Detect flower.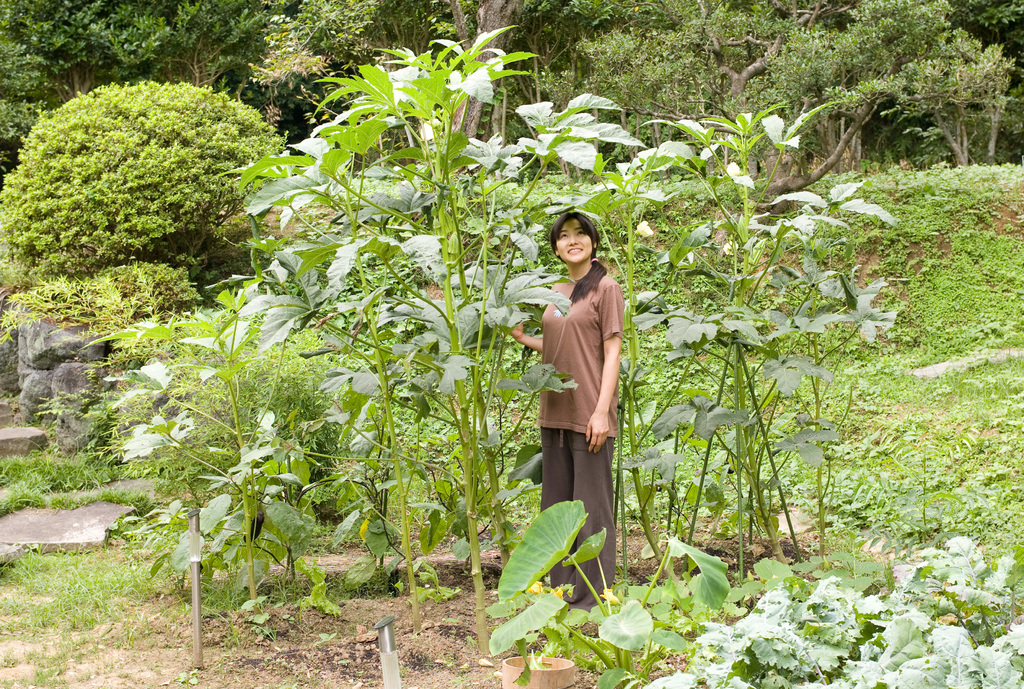
Detected at left=597, top=588, right=621, bottom=607.
